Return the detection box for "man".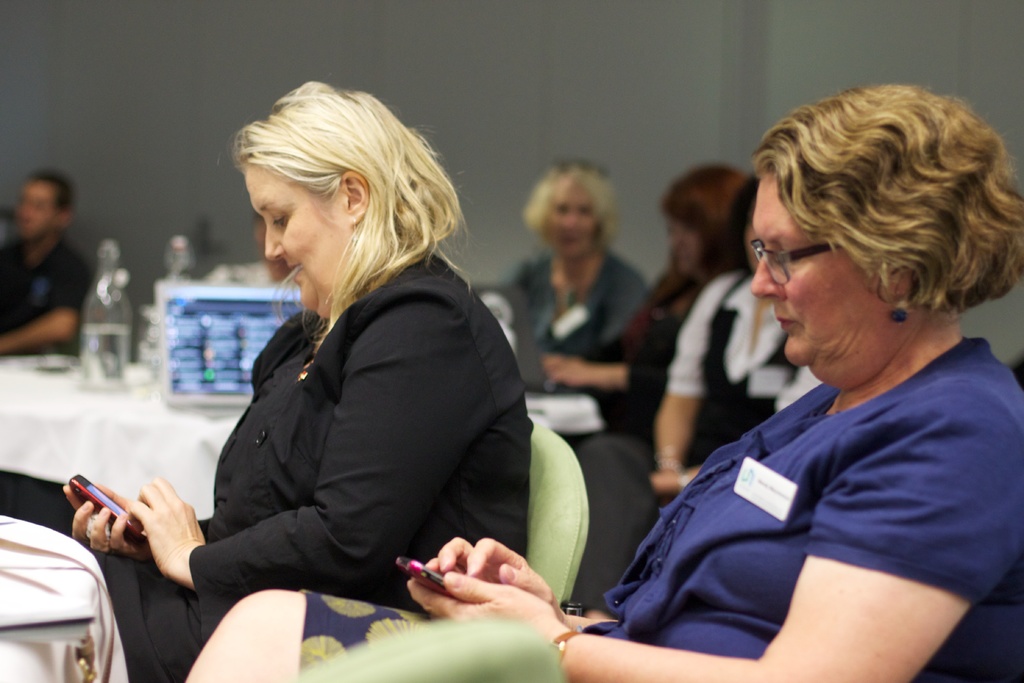
x1=0, y1=163, x2=93, y2=365.
